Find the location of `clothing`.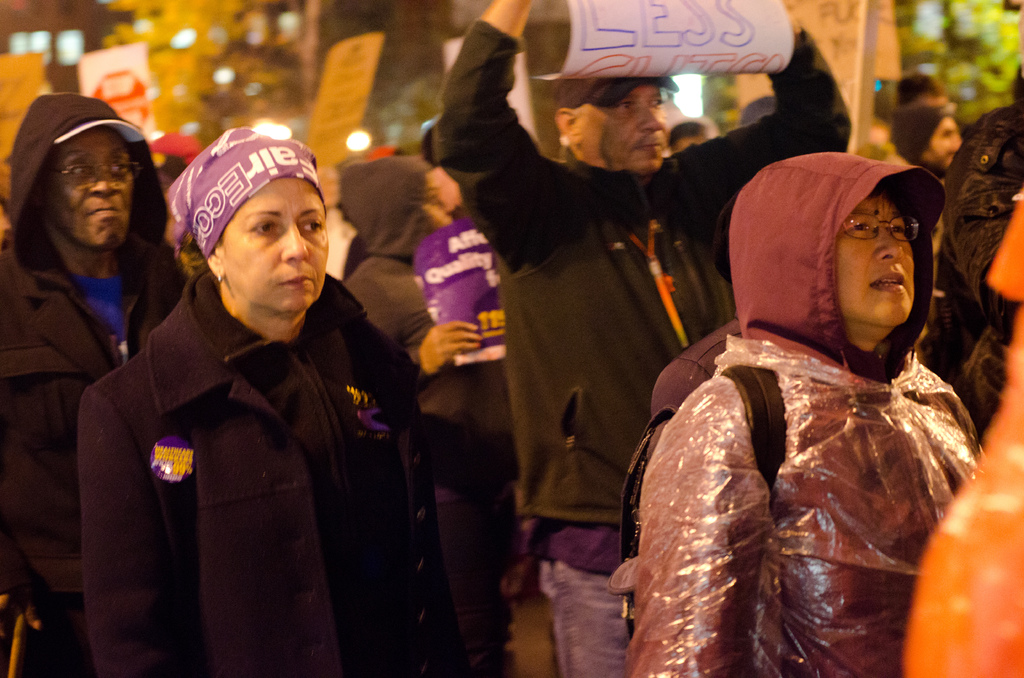
Location: 0, 95, 193, 677.
